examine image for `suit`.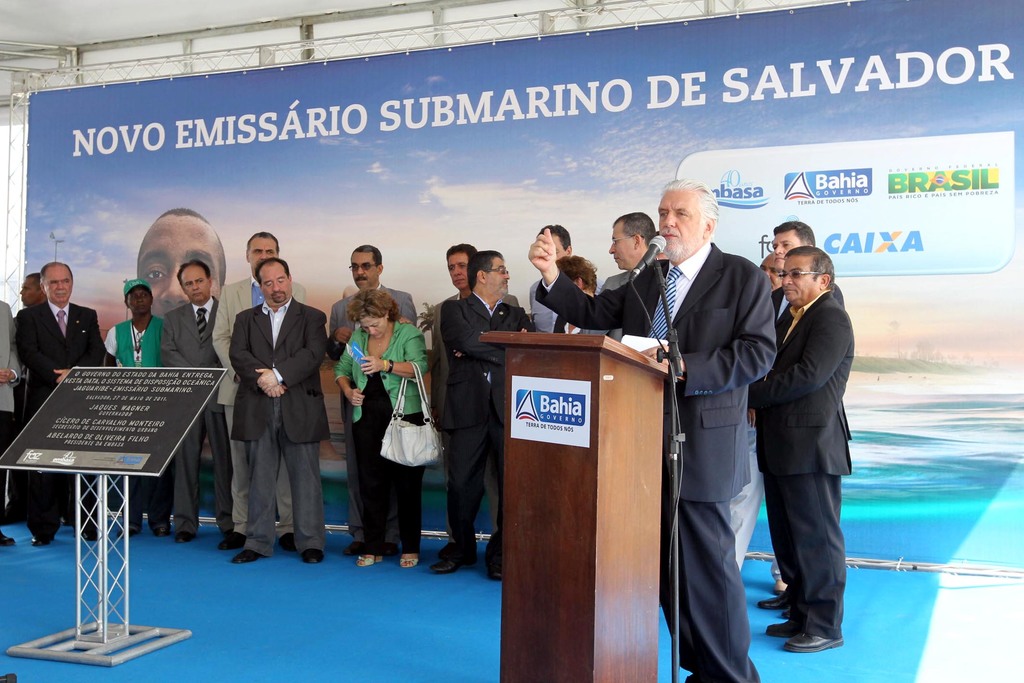
Examination result: {"left": 16, "top": 298, "right": 107, "bottom": 539}.
